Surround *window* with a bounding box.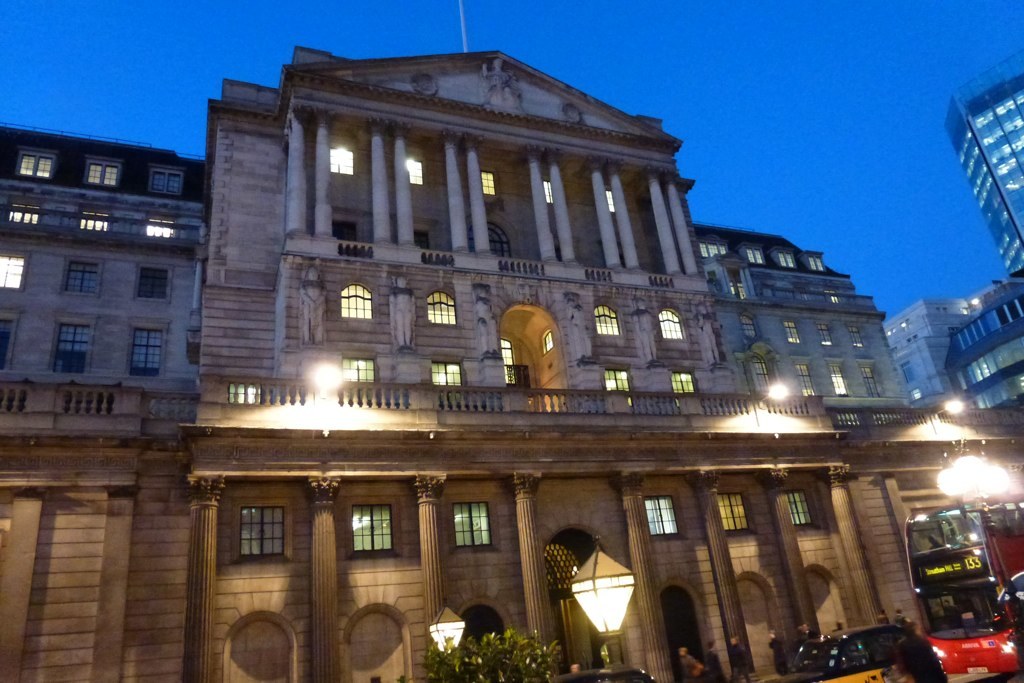
849/321/869/349.
